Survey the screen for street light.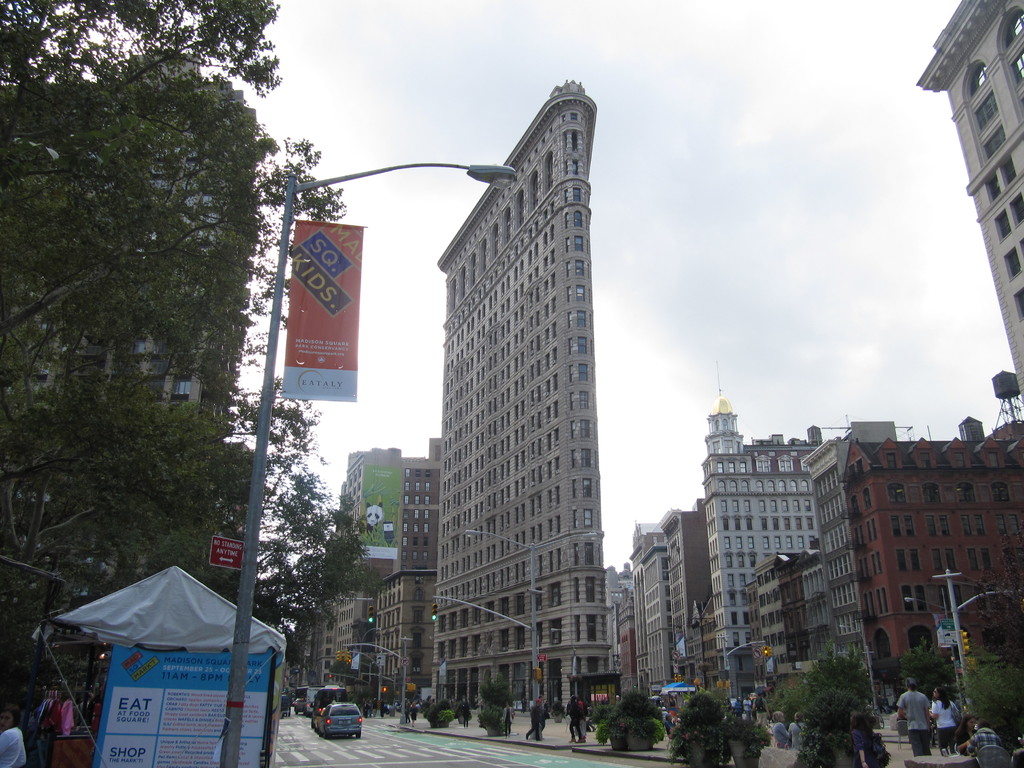
Survey found: rect(348, 650, 381, 715).
